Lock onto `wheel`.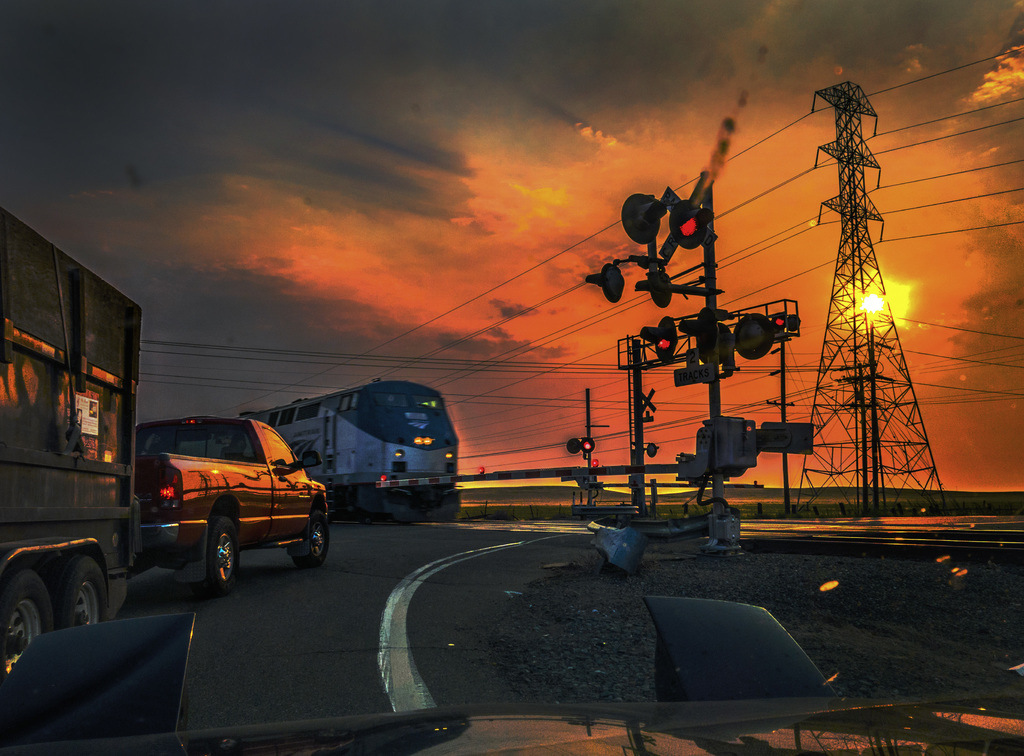
Locked: <bbox>170, 519, 234, 598</bbox>.
